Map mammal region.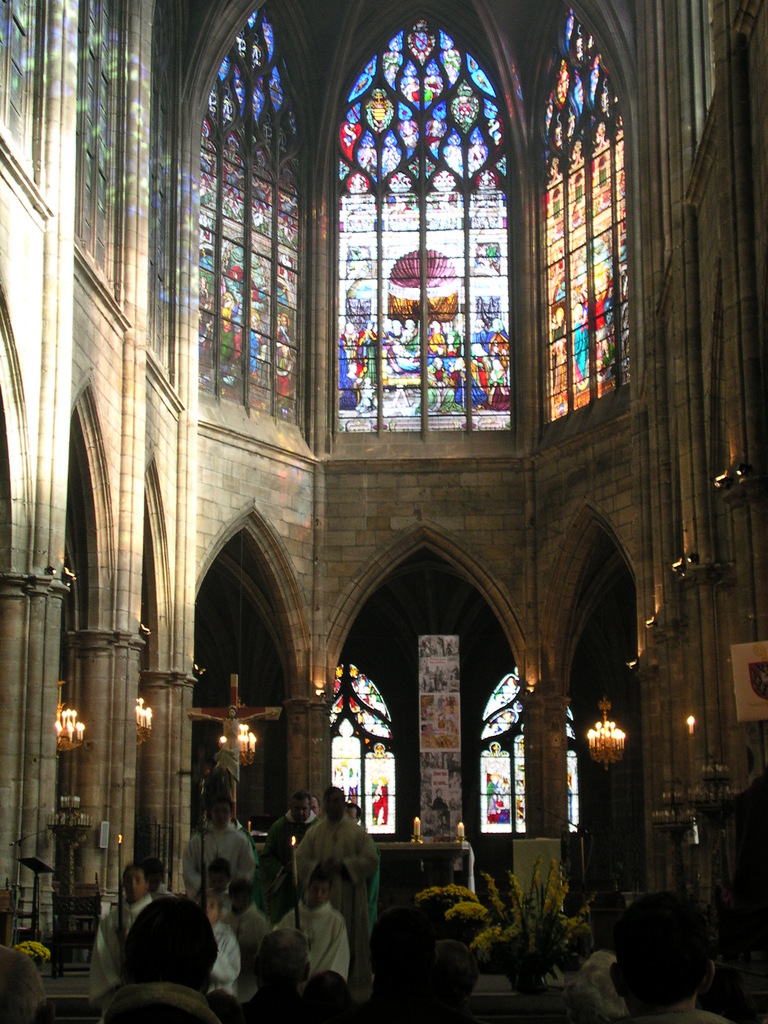
Mapped to BBox(344, 804, 365, 829).
